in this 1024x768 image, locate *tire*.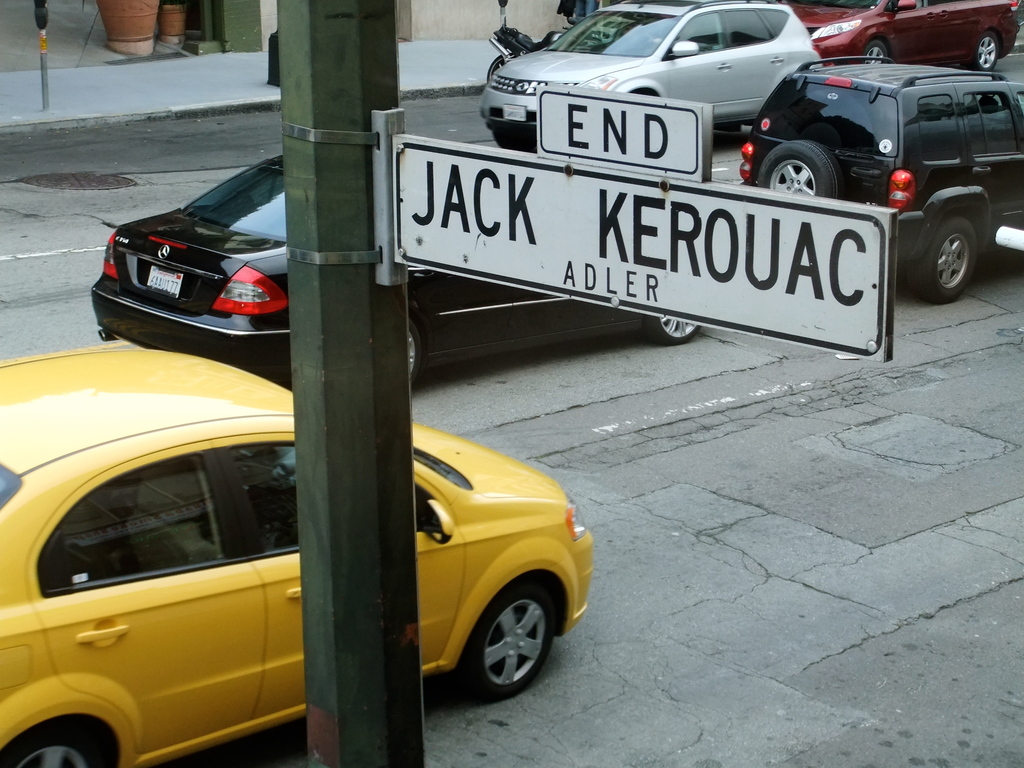
Bounding box: 639/310/707/347.
